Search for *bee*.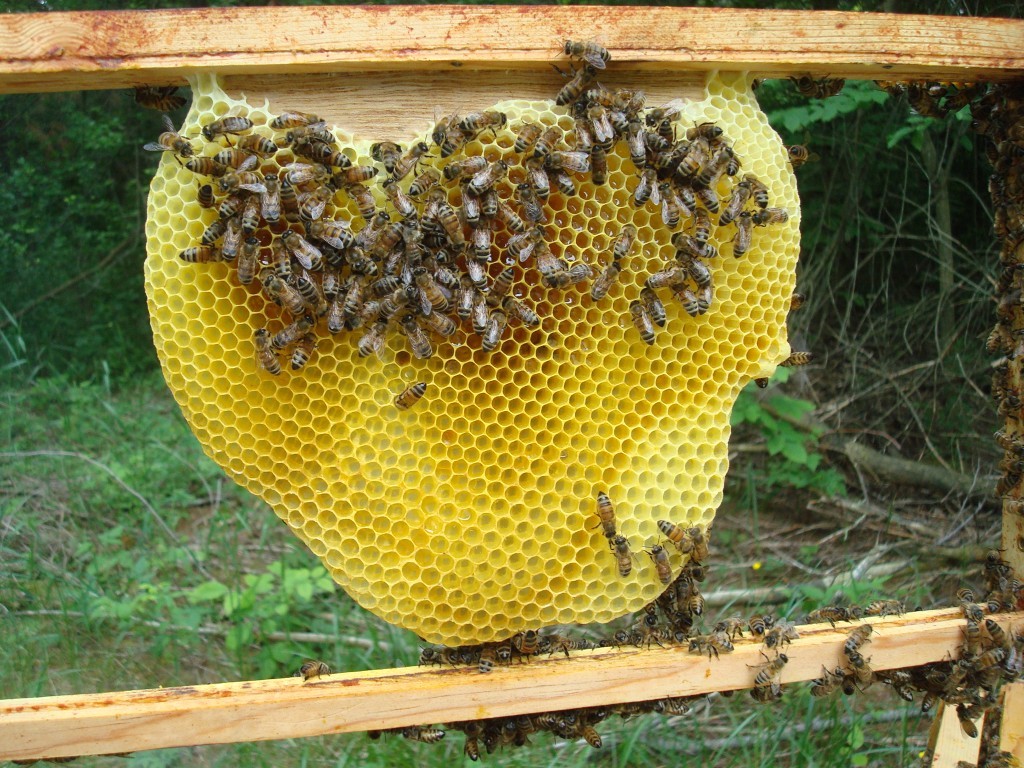
Found at Rect(323, 294, 352, 332).
